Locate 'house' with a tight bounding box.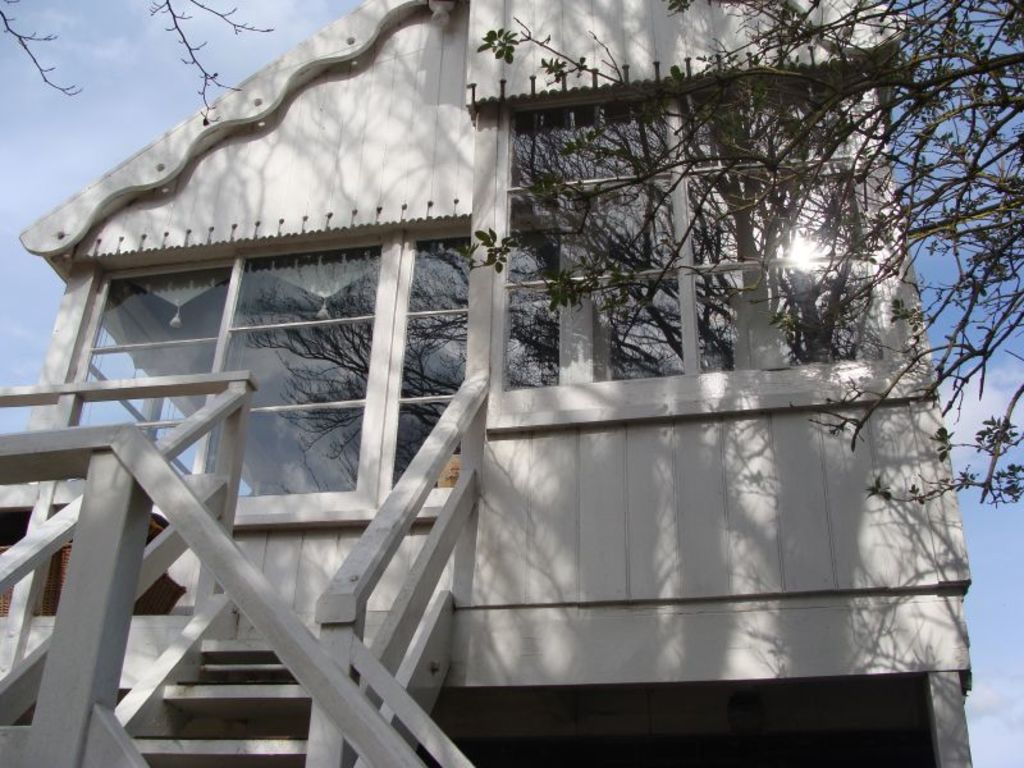
BBox(0, 0, 975, 767).
